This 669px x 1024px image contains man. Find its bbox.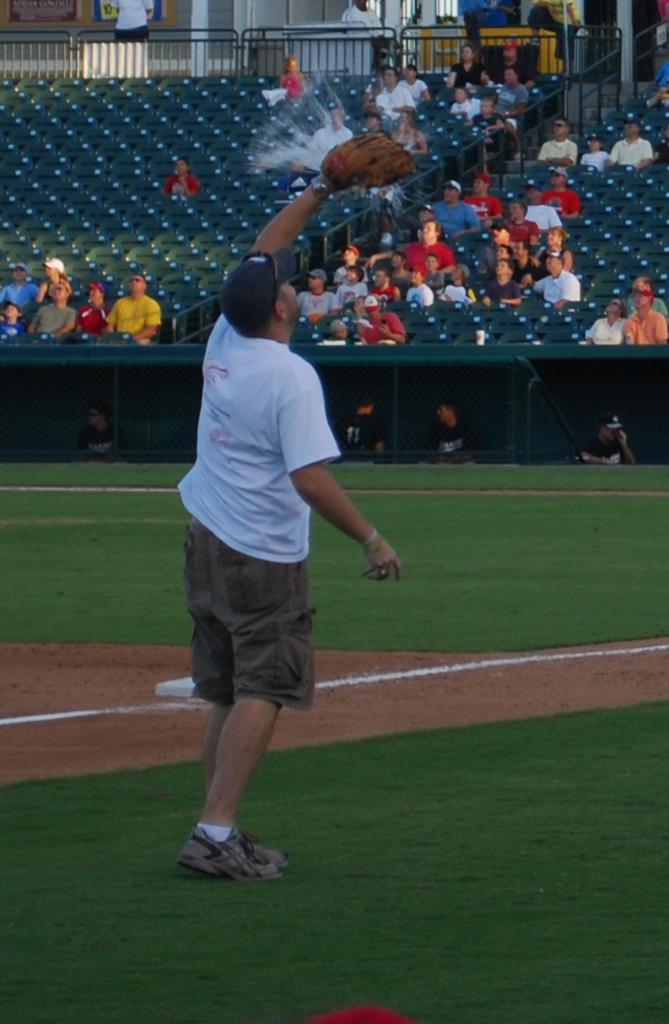
[left=378, top=67, right=413, bottom=121].
